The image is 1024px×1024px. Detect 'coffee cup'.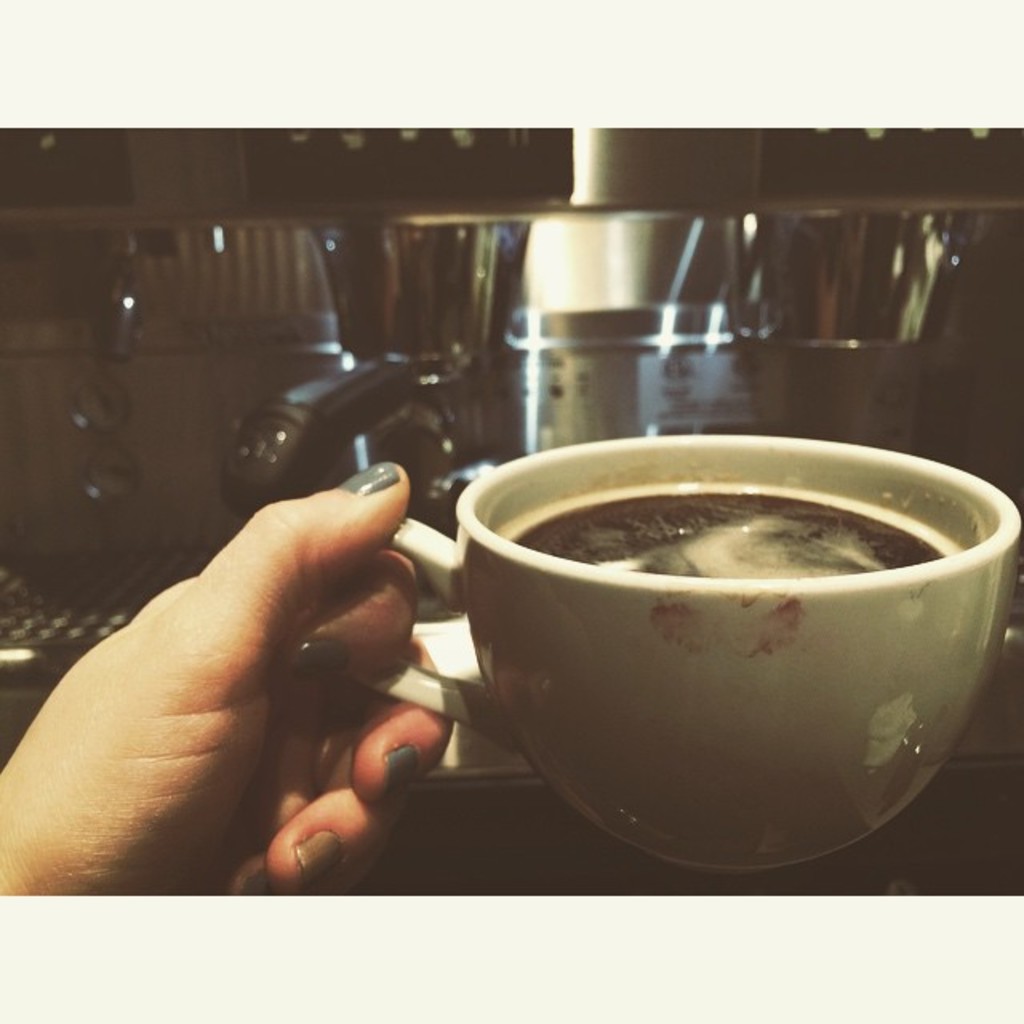
Detection: [left=355, top=434, right=1022, bottom=877].
